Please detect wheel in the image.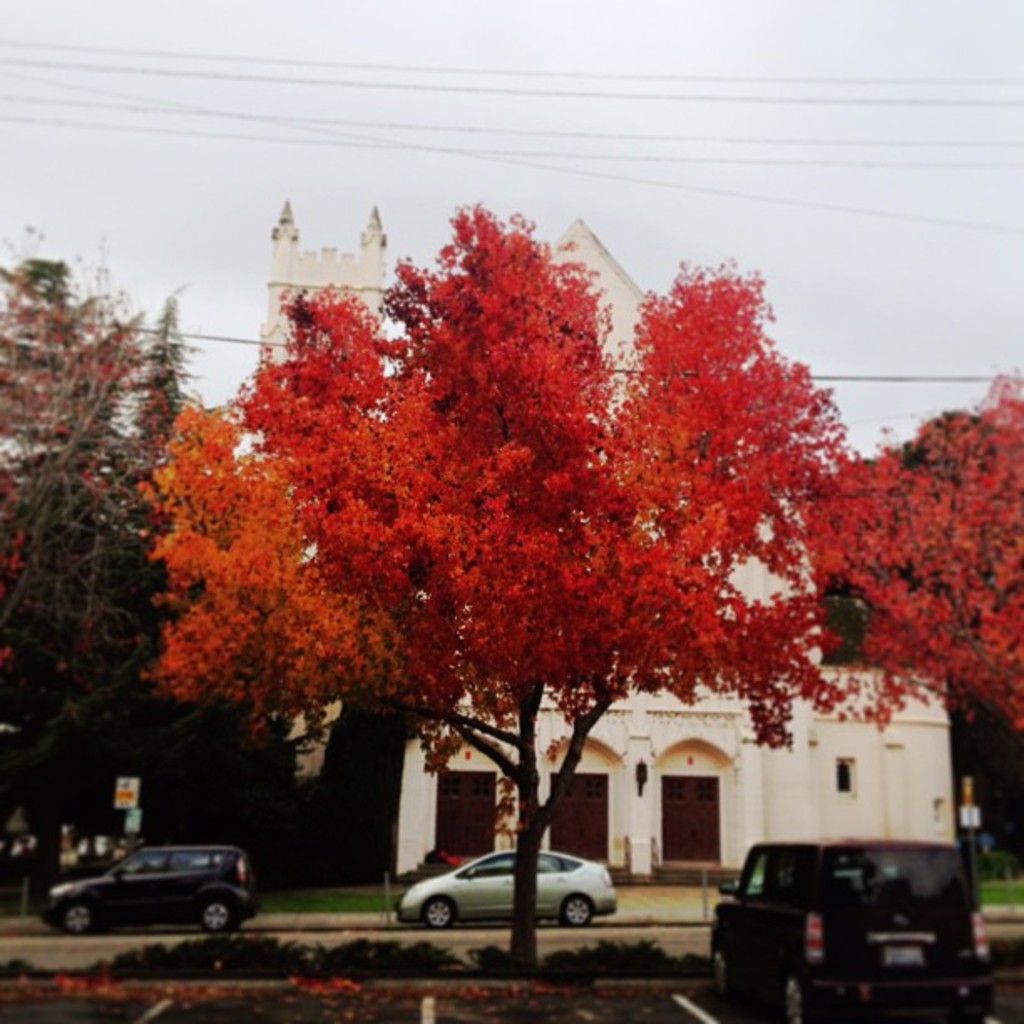
[709, 935, 733, 1001].
